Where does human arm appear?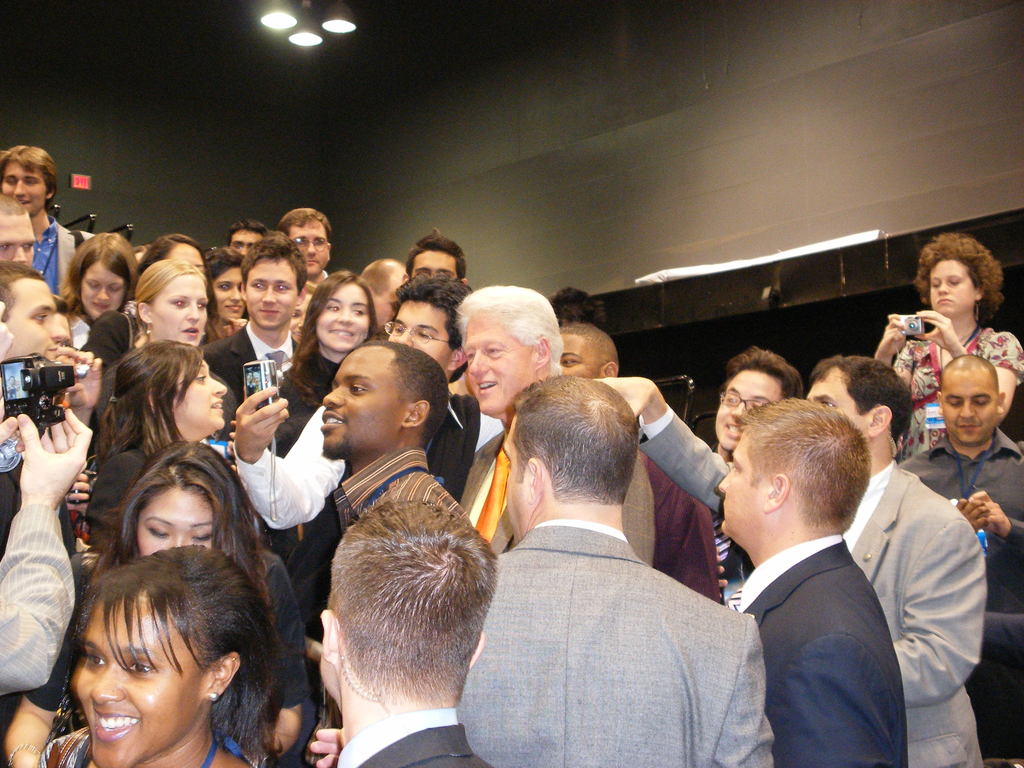
Appears at x1=888, y1=502, x2=991, y2=721.
